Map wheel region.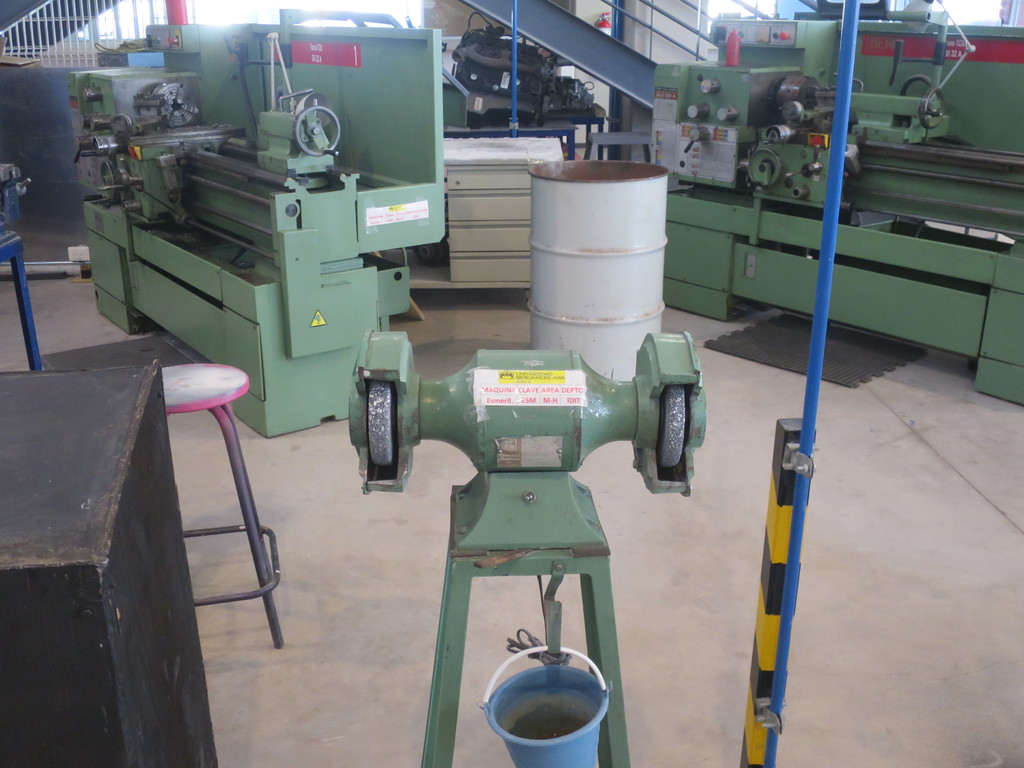
Mapped to <region>660, 387, 684, 467</region>.
